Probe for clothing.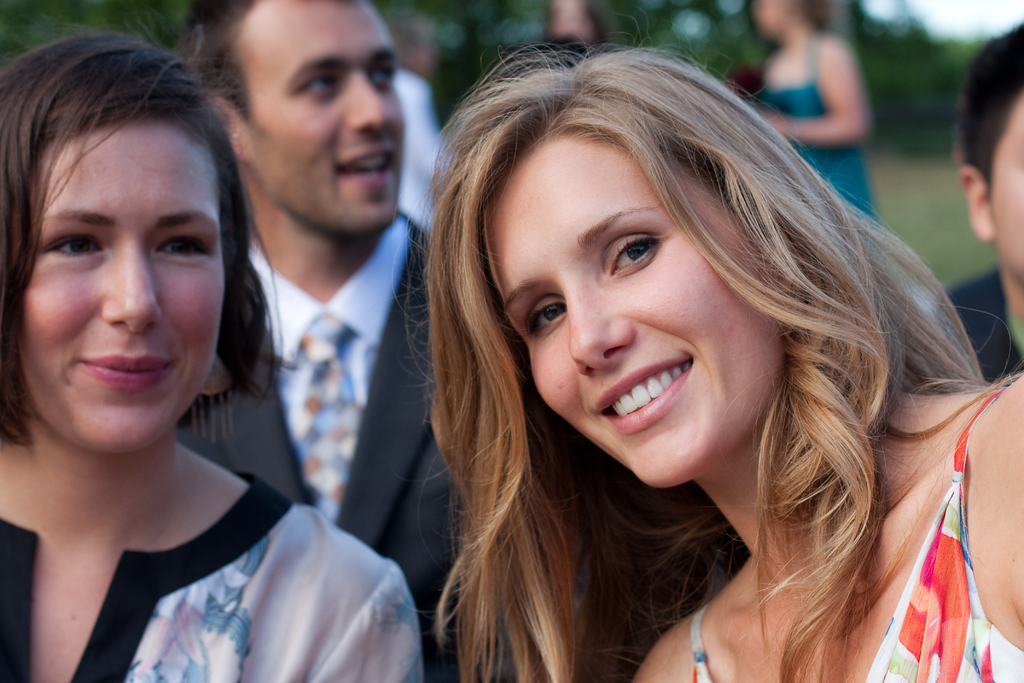
Probe result: {"left": 394, "top": 63, "right": 449, "bottom": 231}.
